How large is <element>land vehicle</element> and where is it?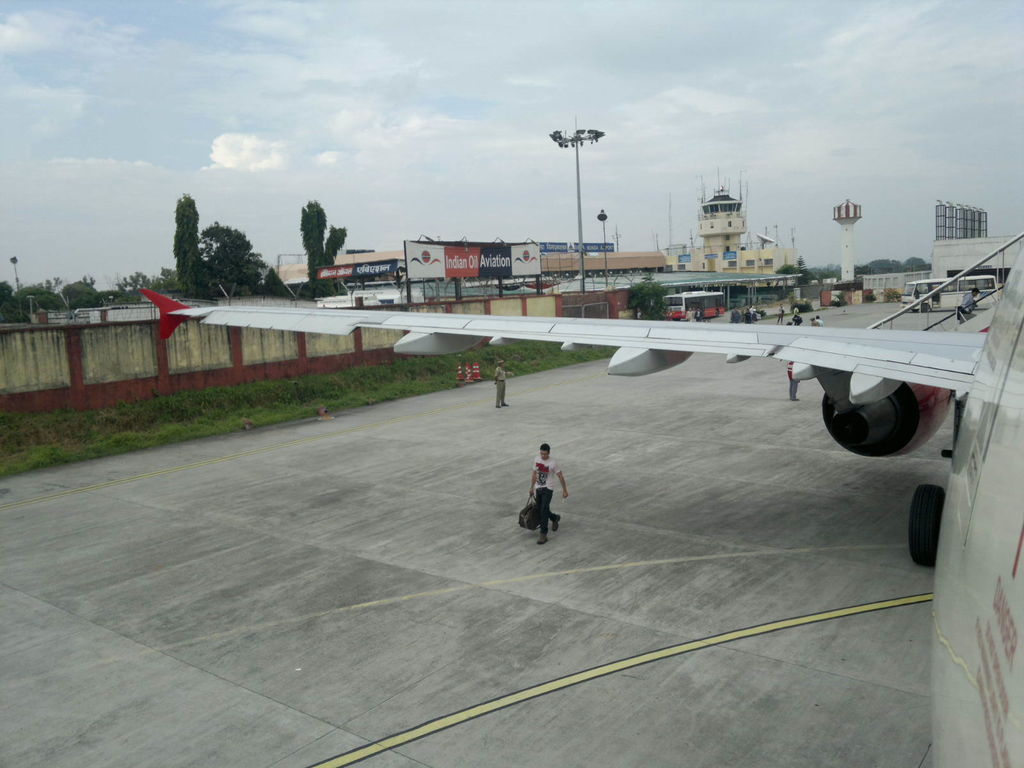
Bounding box: bbox=(661, 291, 727, 321).
